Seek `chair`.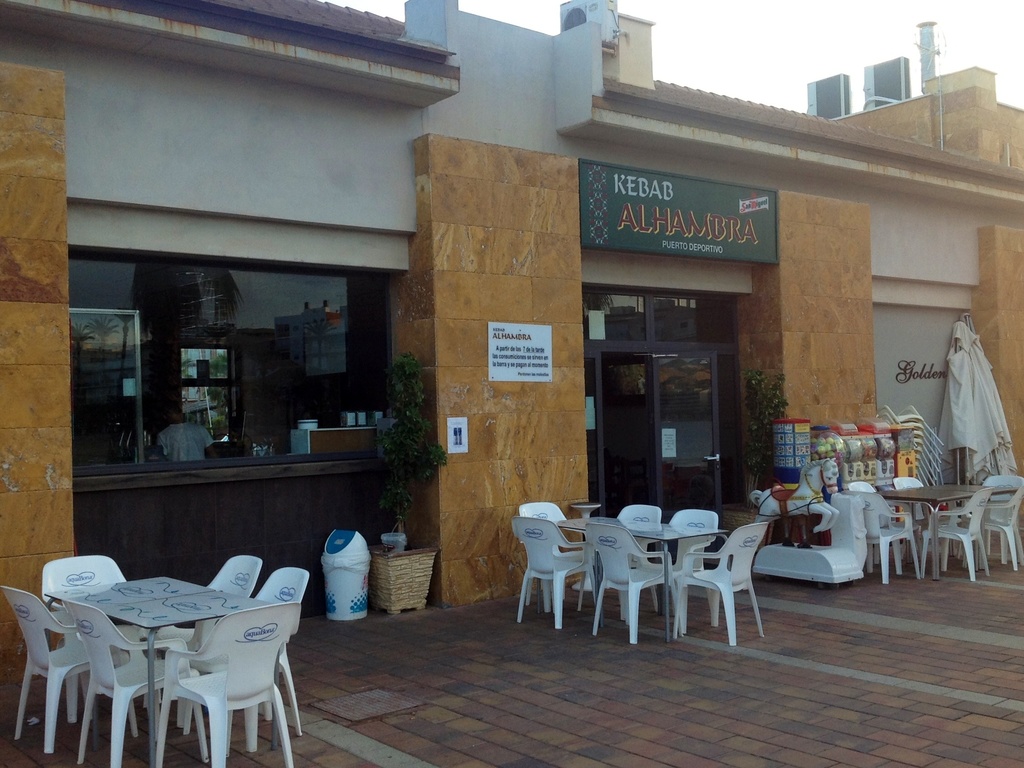
(847, 474, 911, 568).
